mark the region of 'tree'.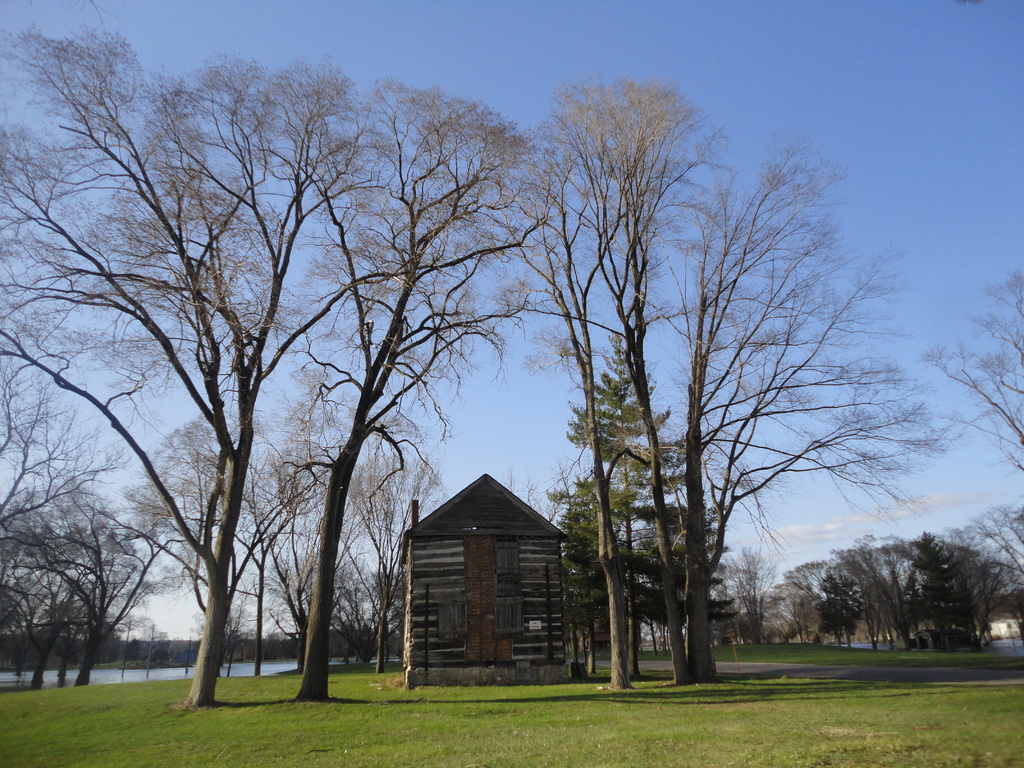
Region: x1=153 y1=72 x2=543 y2=710.
